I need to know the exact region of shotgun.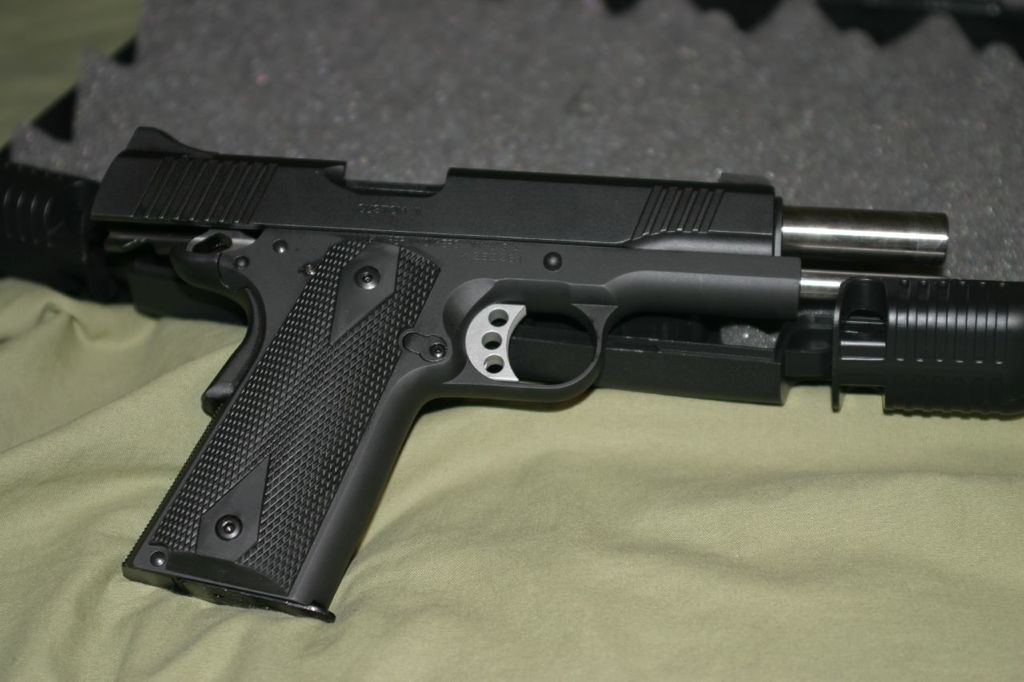
Region: [x1=0, y1=119, x2=1023, y2=626].
